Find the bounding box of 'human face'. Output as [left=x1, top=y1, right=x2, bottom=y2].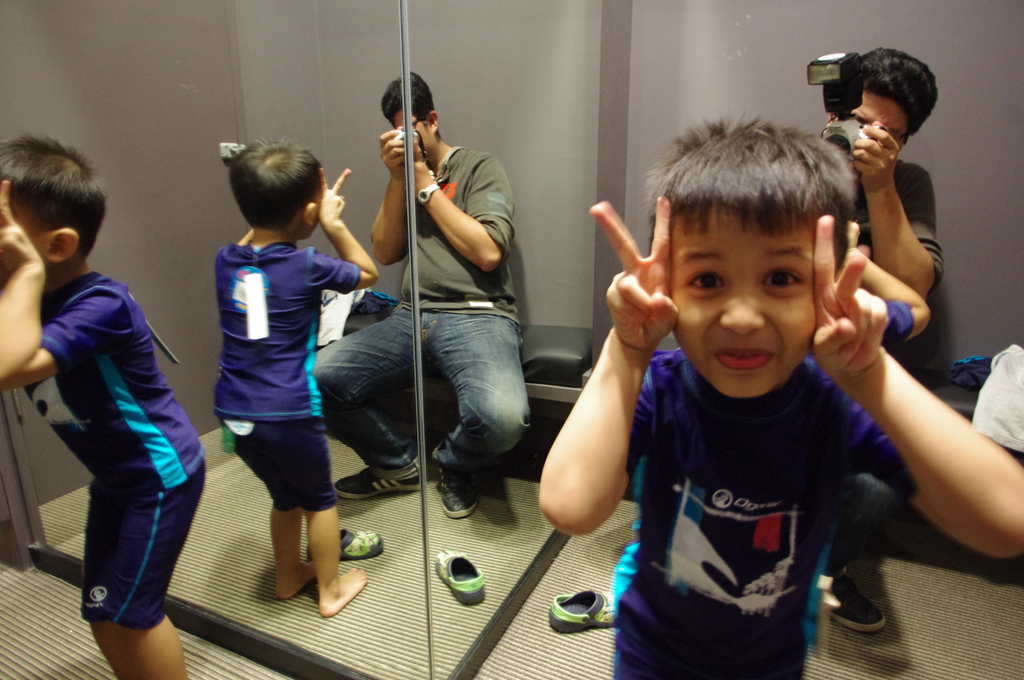
[left=851, top=89, right=908, bottom=137].
